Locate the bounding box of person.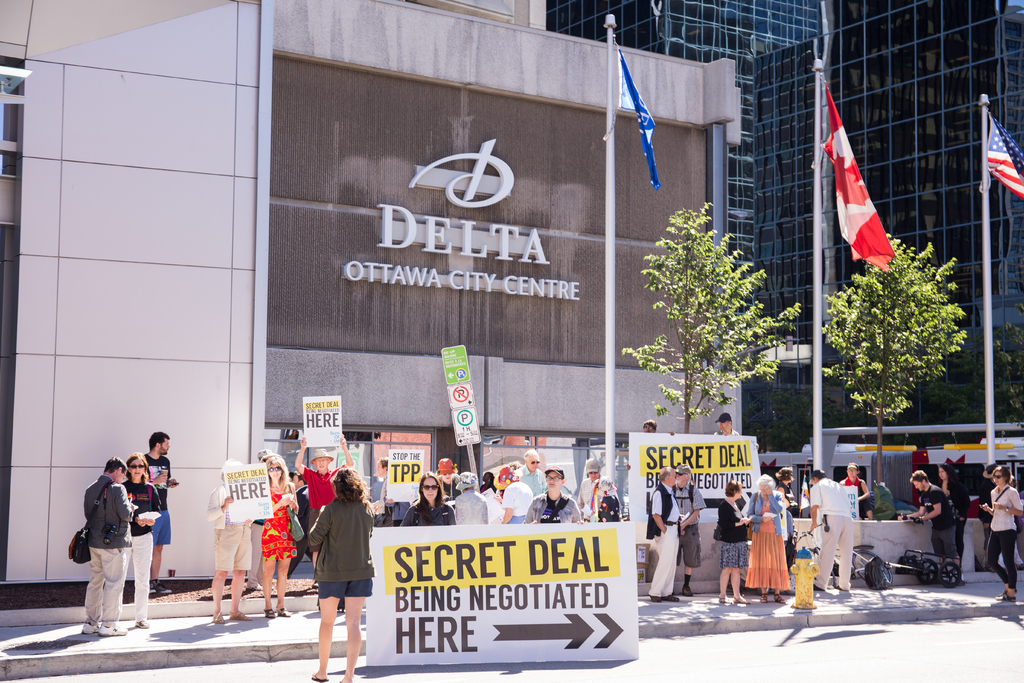
Bounding box: [x1=805, y1=472, x2=852, y2=588].
